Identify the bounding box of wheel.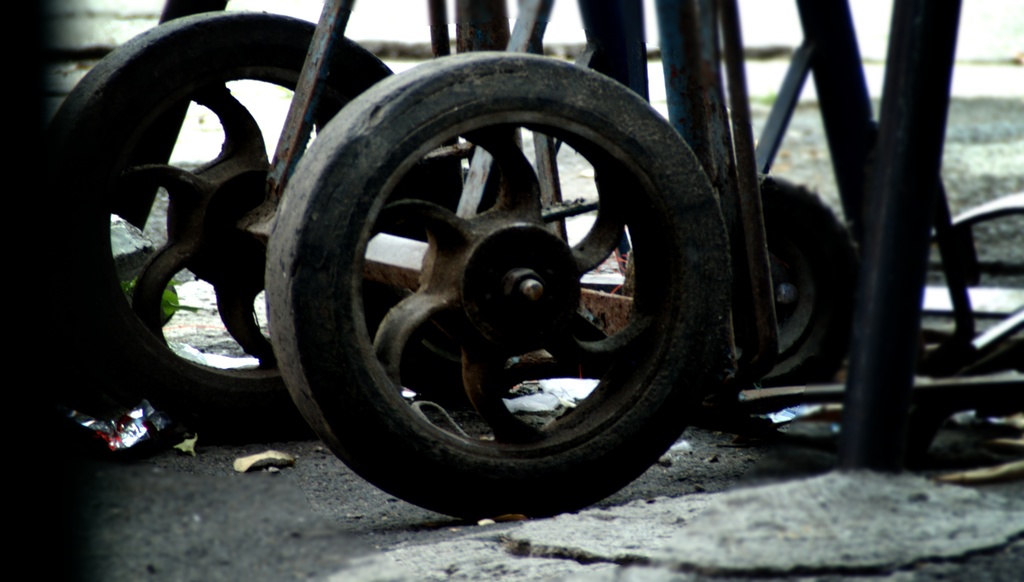
x1=700, y1=170, x2=866, y2=415.
